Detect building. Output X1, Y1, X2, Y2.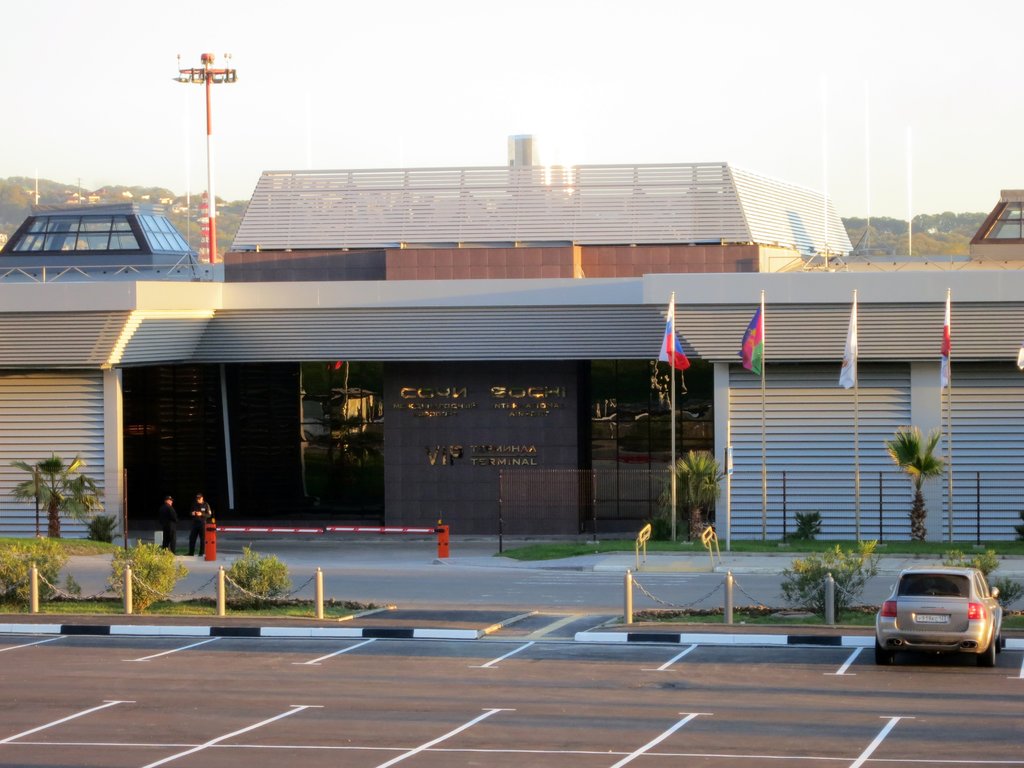
970, 188, 1023, 256.
